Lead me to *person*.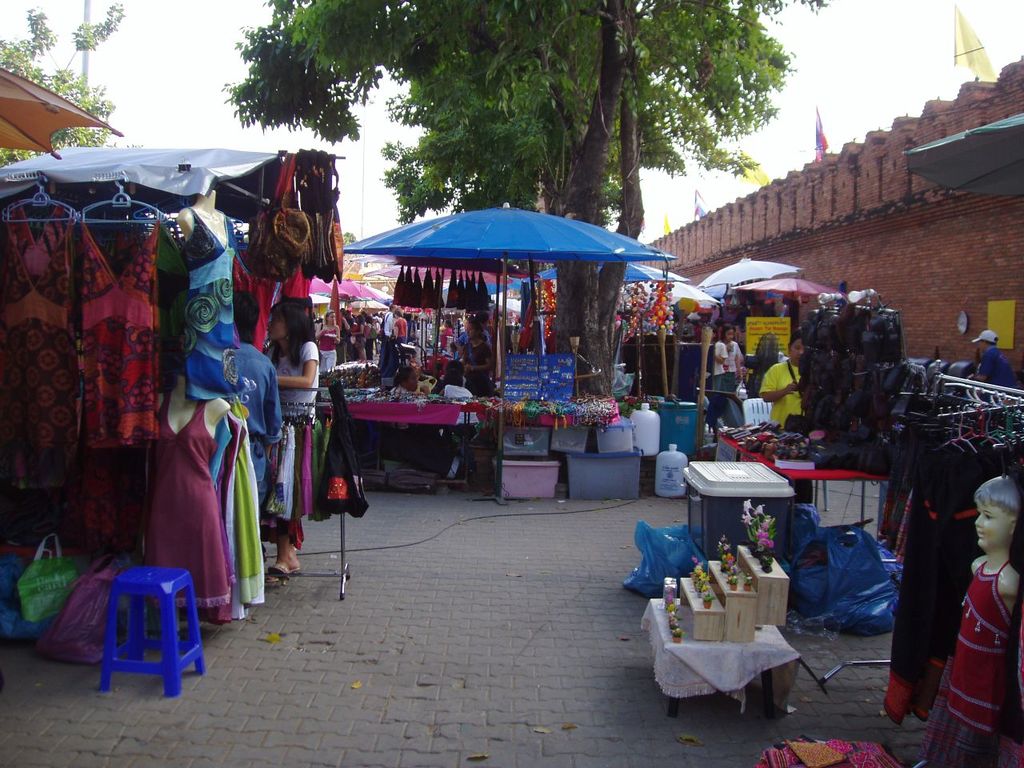
Lead to detection(426, 357, 476, 383).
